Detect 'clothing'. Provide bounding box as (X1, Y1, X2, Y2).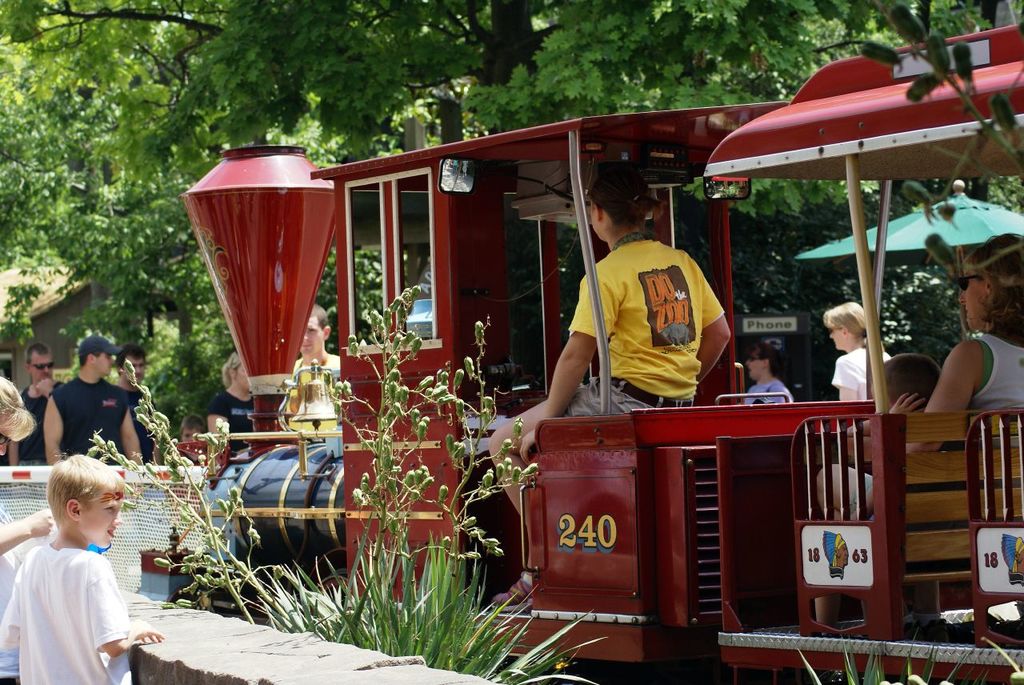
(565, 229, 731, 417).
